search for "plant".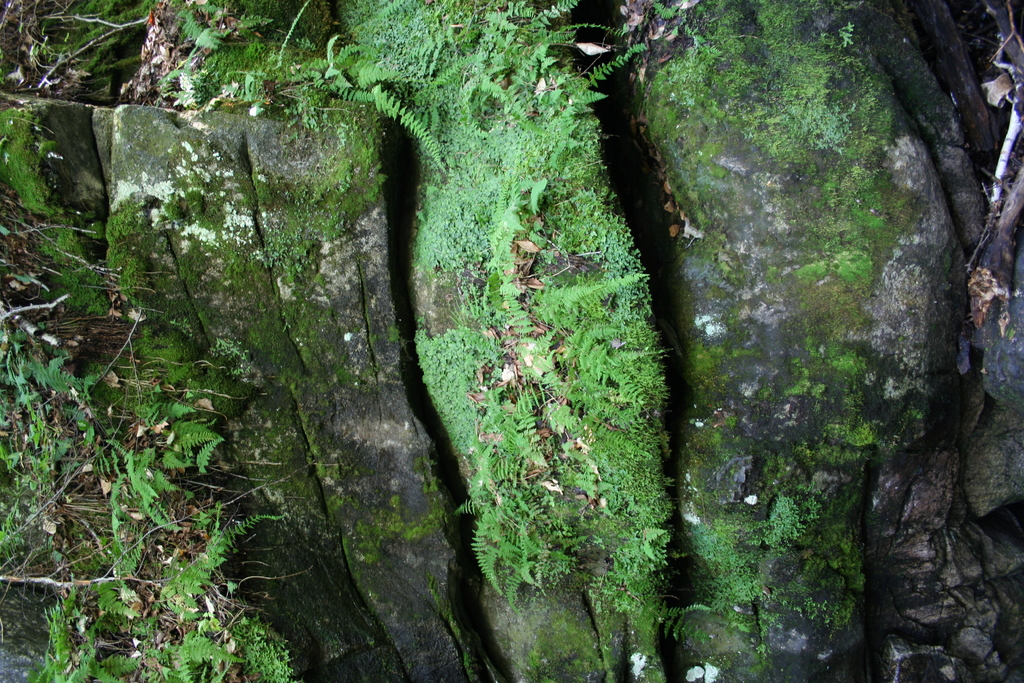
Found at 152:498:288:623.
